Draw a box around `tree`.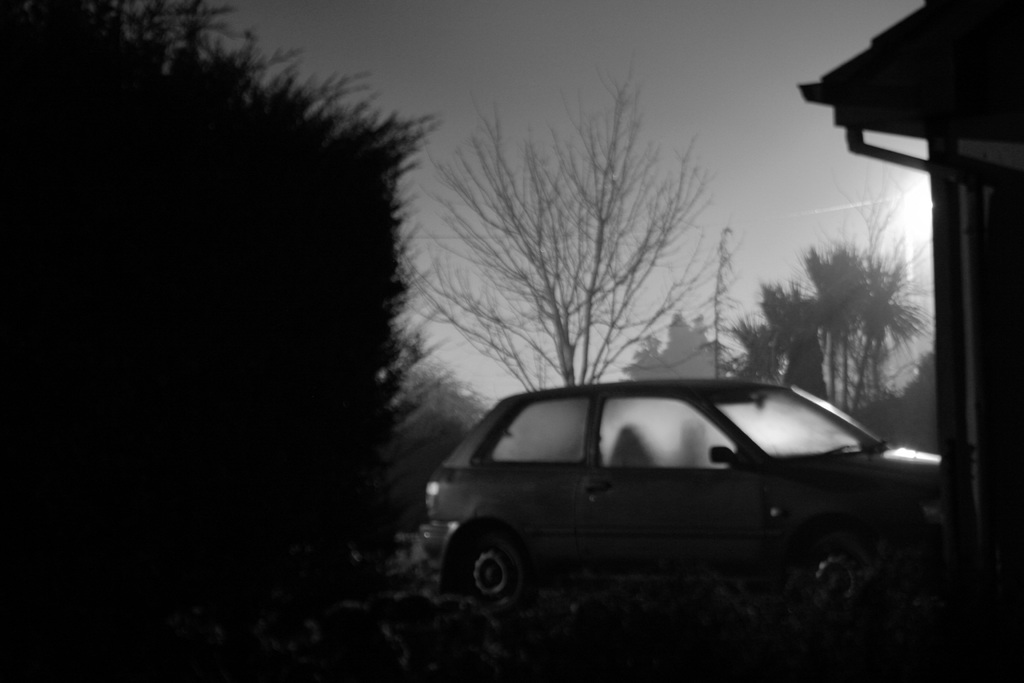
[x1=846, y1=356, x2=936, y2=458].
